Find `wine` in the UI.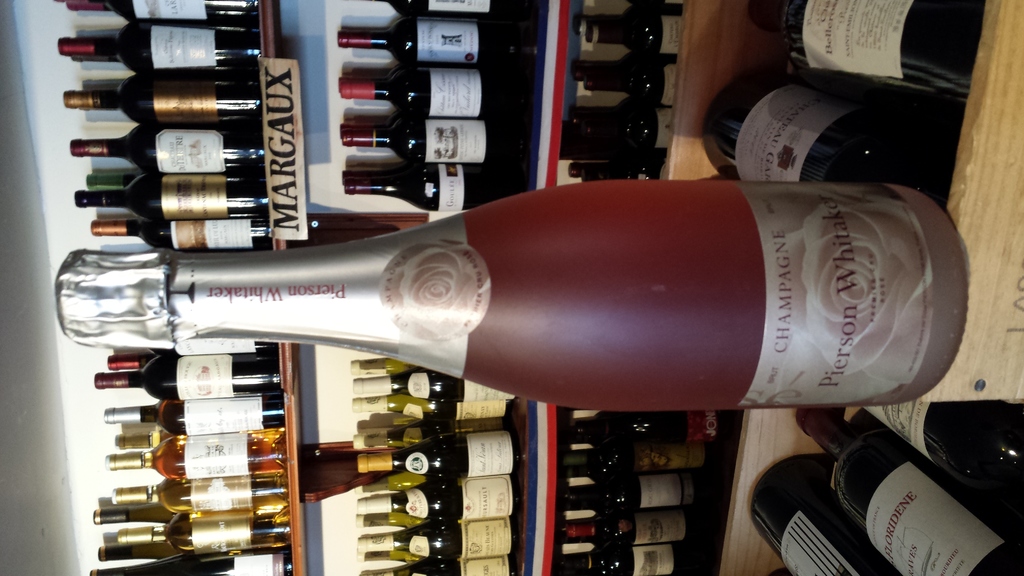
UI element at 790 402 1011 575.
